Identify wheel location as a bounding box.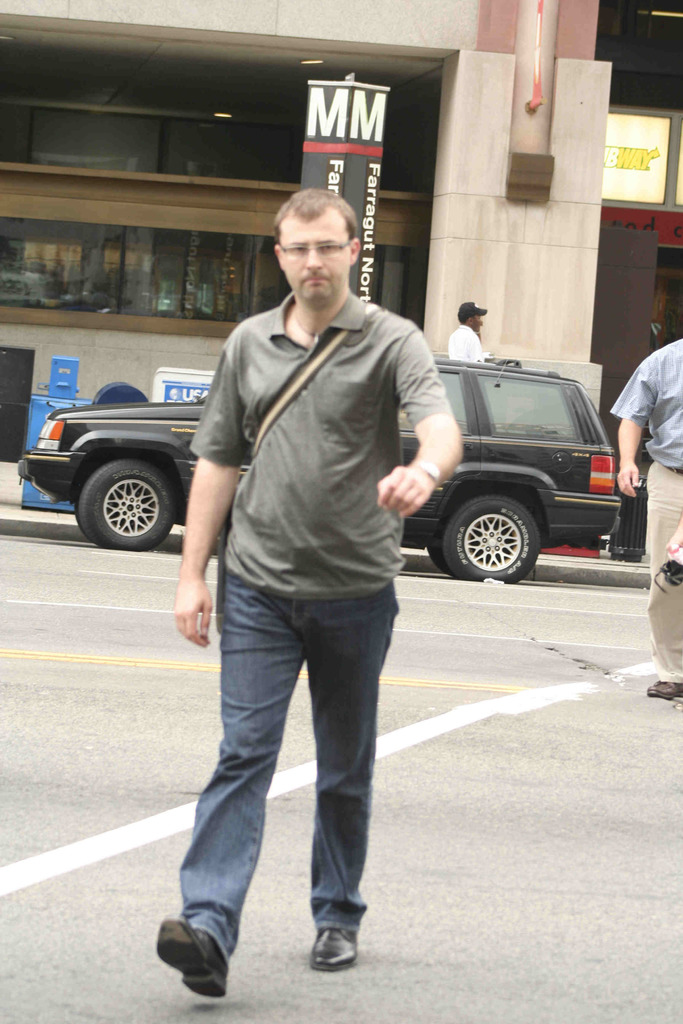
crop(425, 533, 445, 568).
